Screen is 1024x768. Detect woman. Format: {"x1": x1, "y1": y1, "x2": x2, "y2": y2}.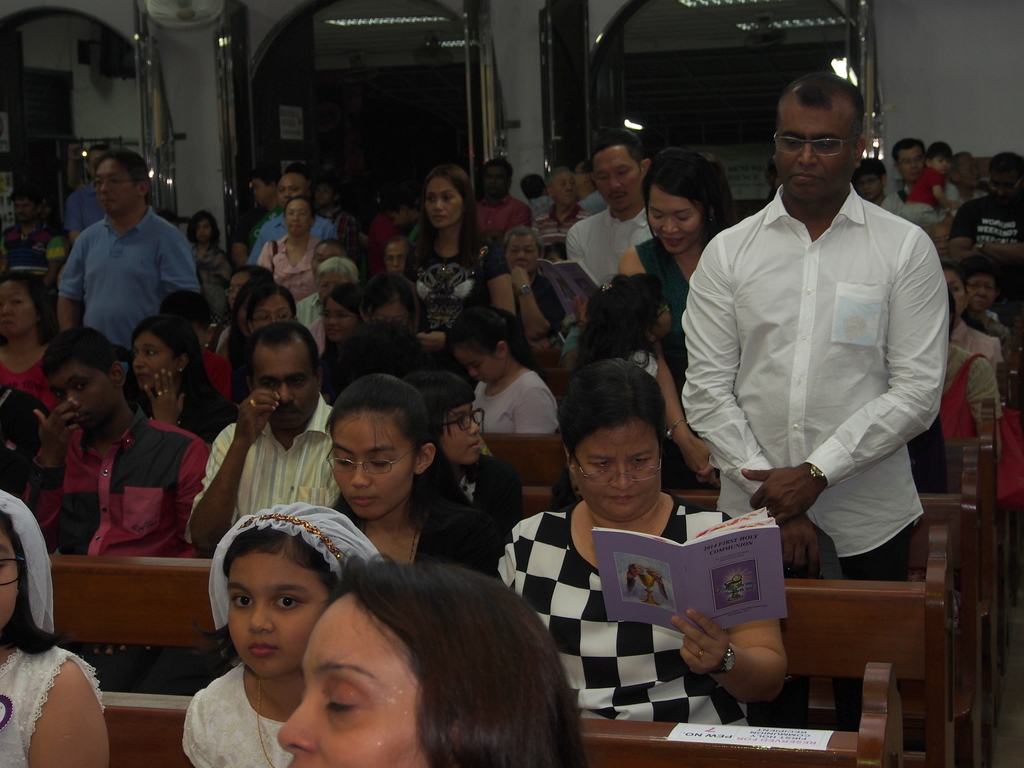
{"x1": 950, "y1": 269, "x2": 1004, "y2": 369}.
